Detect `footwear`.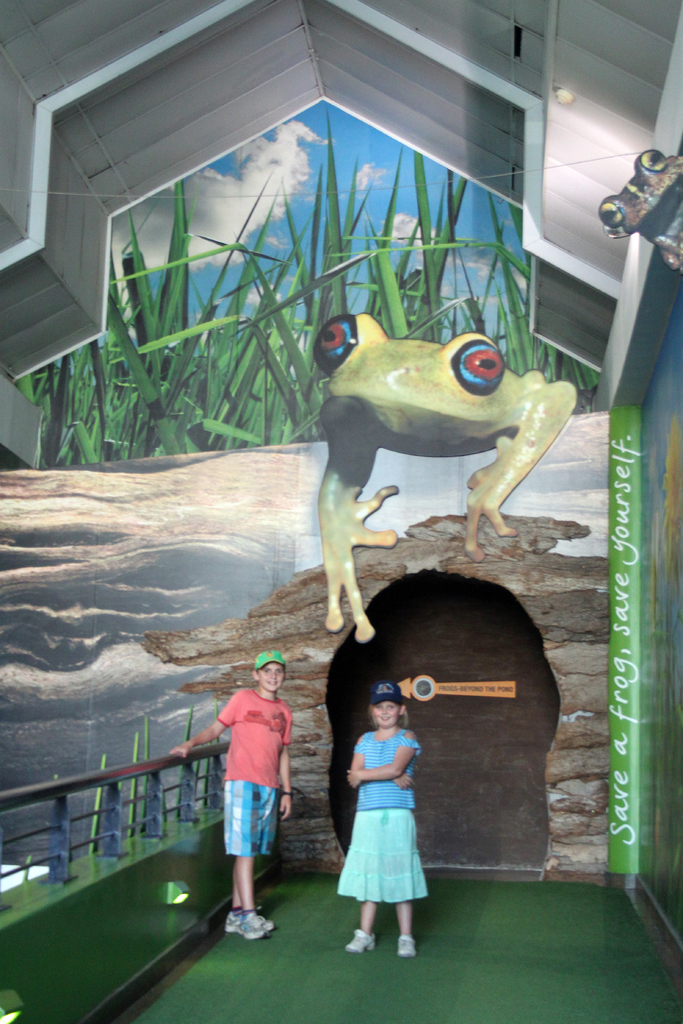
Detected at [394, 933, 418, 959].
